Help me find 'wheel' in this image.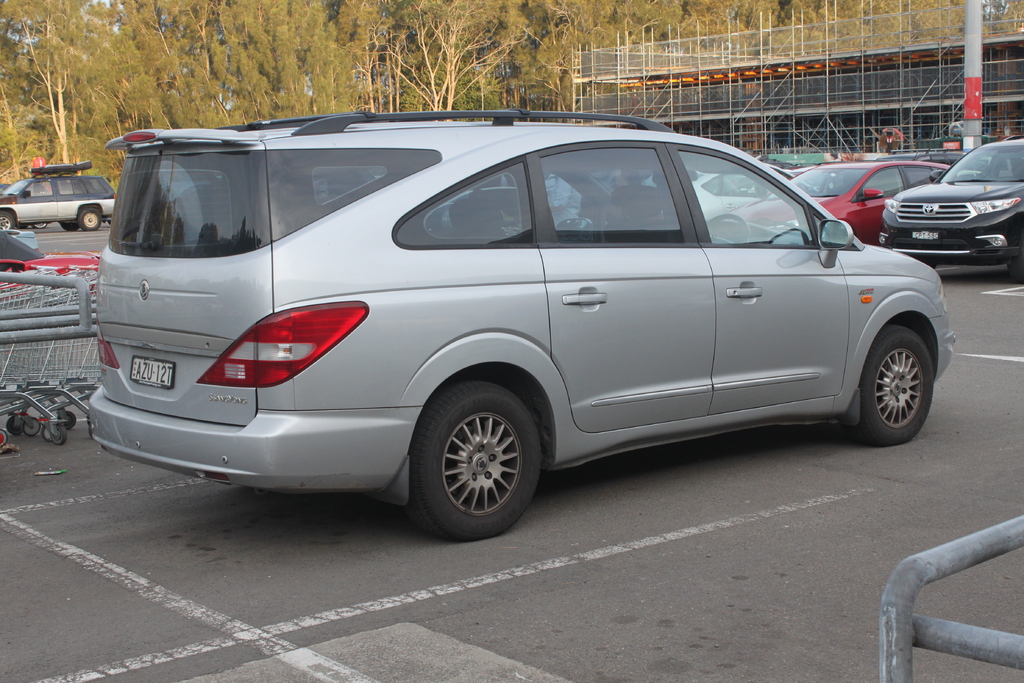
Found it: locate(60, 409, 76, 429).
